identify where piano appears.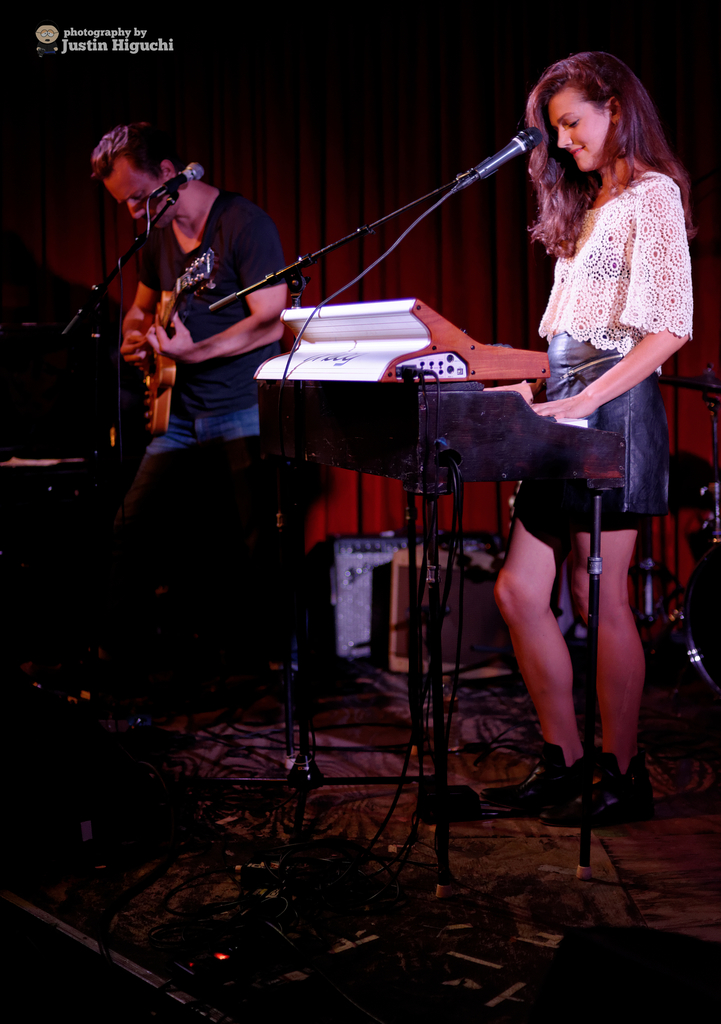
Appears at region(247, 291, 631, 920).
